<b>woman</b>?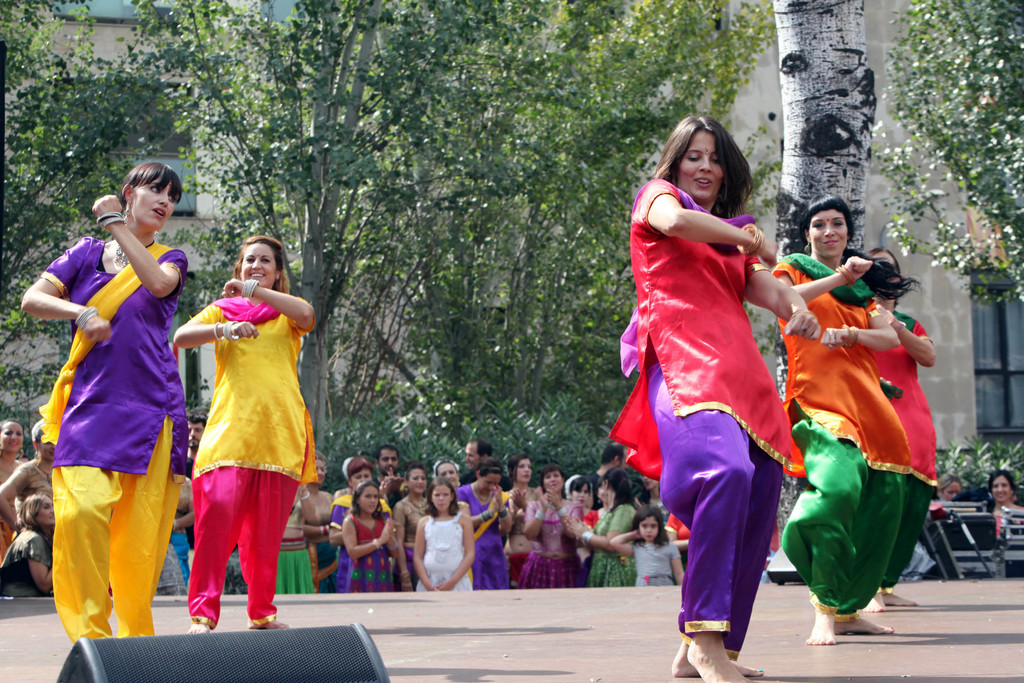
select_region(0, 413, 60, 530)
